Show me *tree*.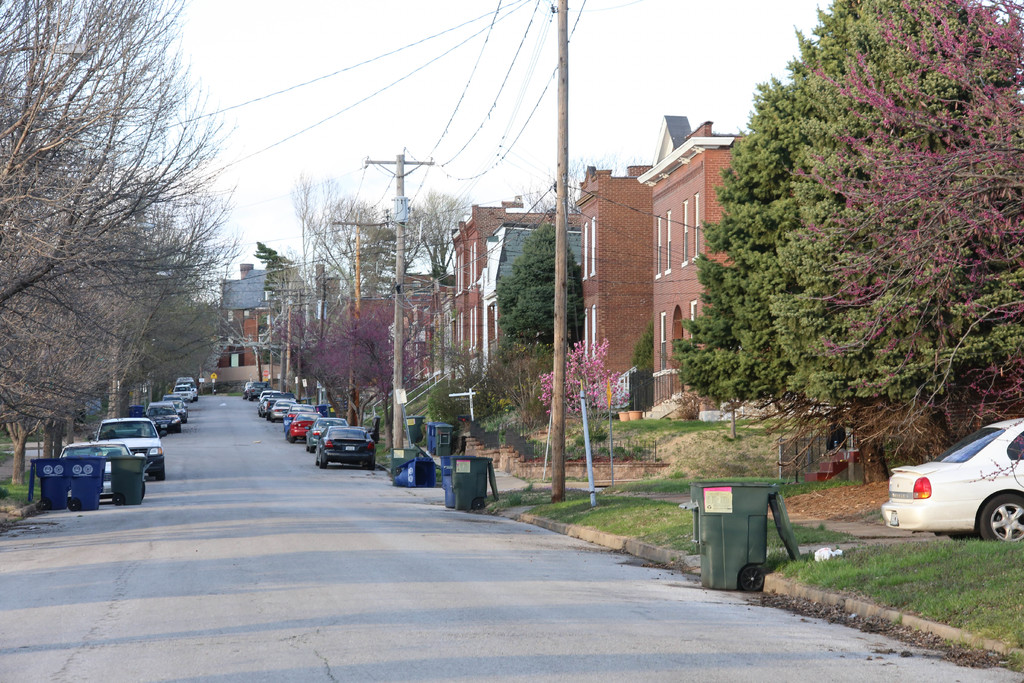
*tree* is here: pyautogui.locateOnScreen(790, 0, 1023, 459).
